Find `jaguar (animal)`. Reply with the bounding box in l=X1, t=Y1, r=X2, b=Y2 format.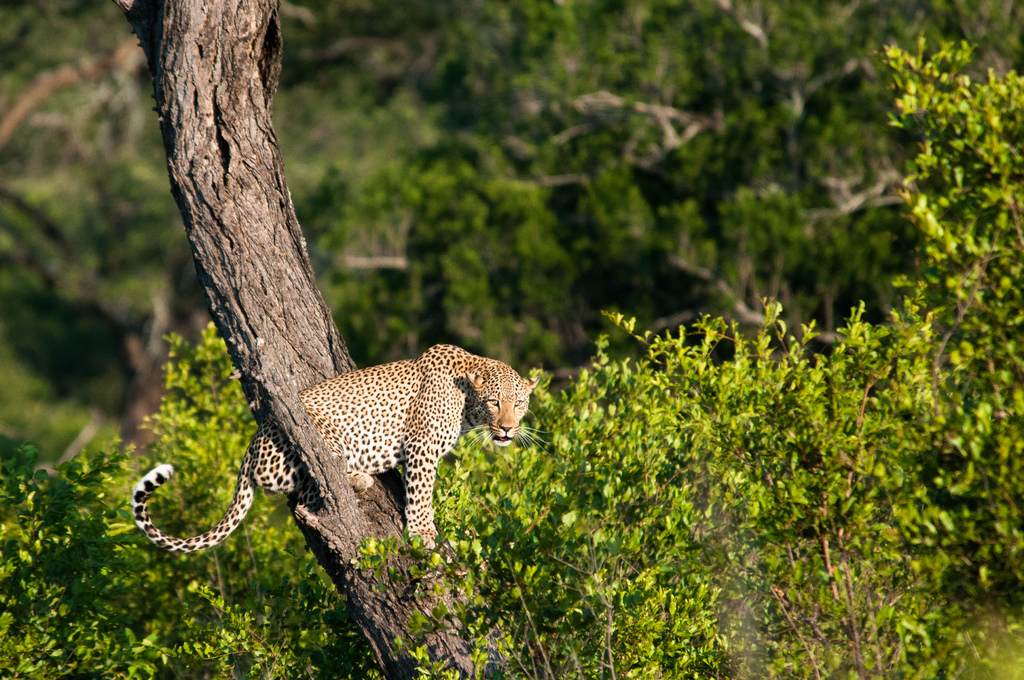
l=127, t=343, r=555, b=559.
